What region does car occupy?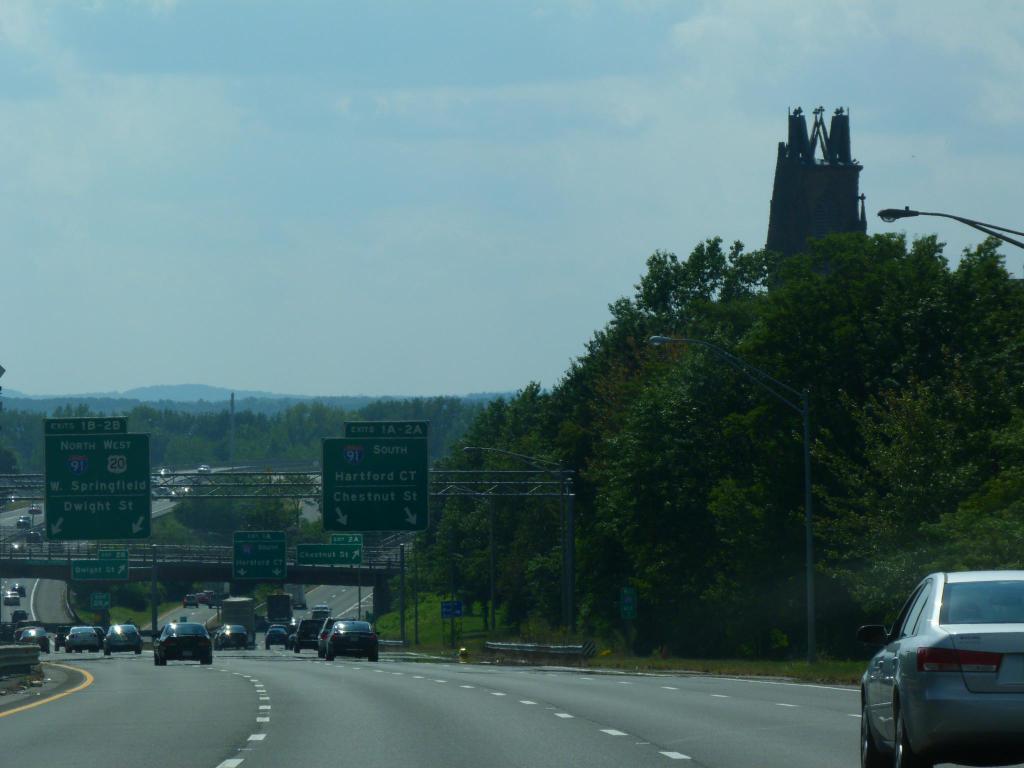
68, 627, 99, 647.
